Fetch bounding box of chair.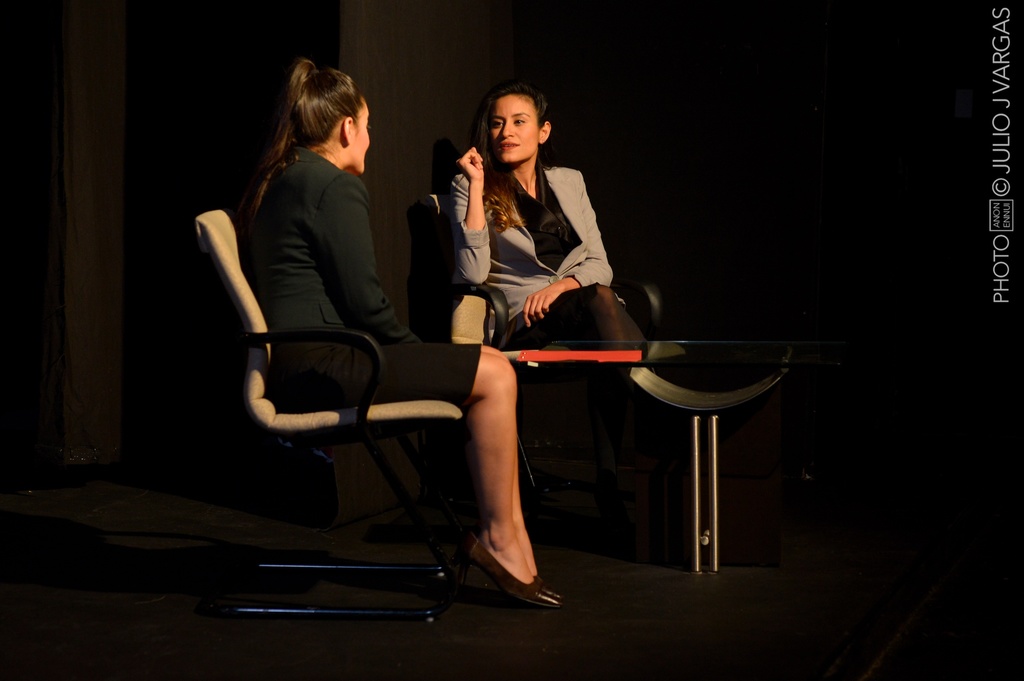
Bbox: 196 212 458 616.
